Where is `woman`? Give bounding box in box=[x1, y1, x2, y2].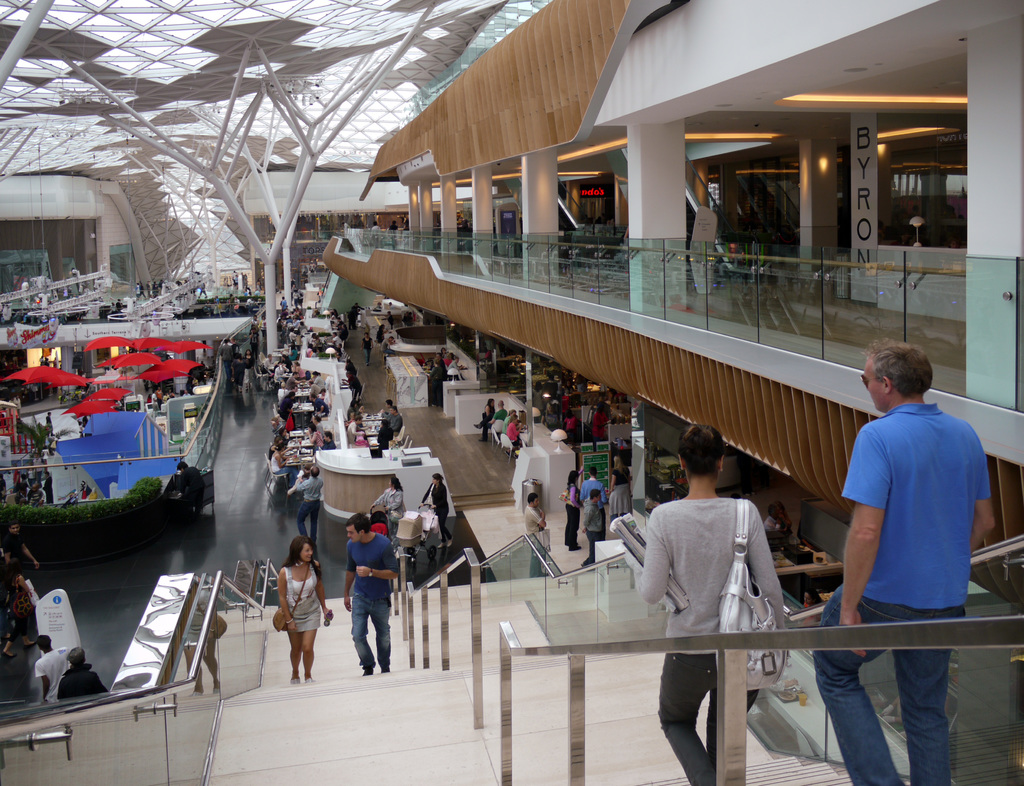
box=[360, 331, 375, 365].
